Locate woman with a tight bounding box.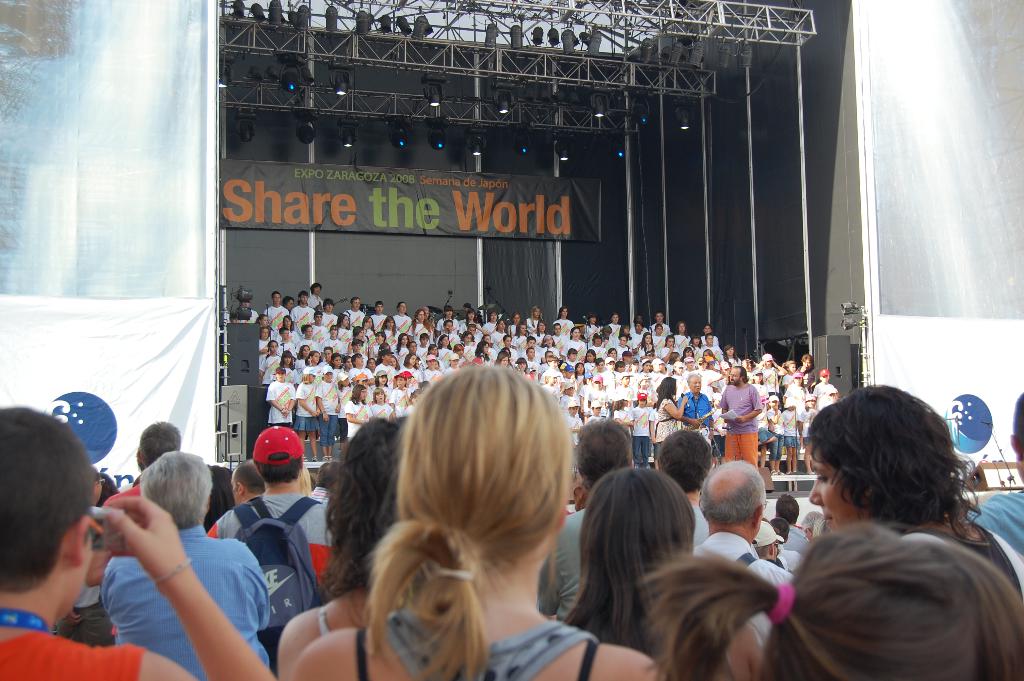
box(280, 359, 669, 680).
